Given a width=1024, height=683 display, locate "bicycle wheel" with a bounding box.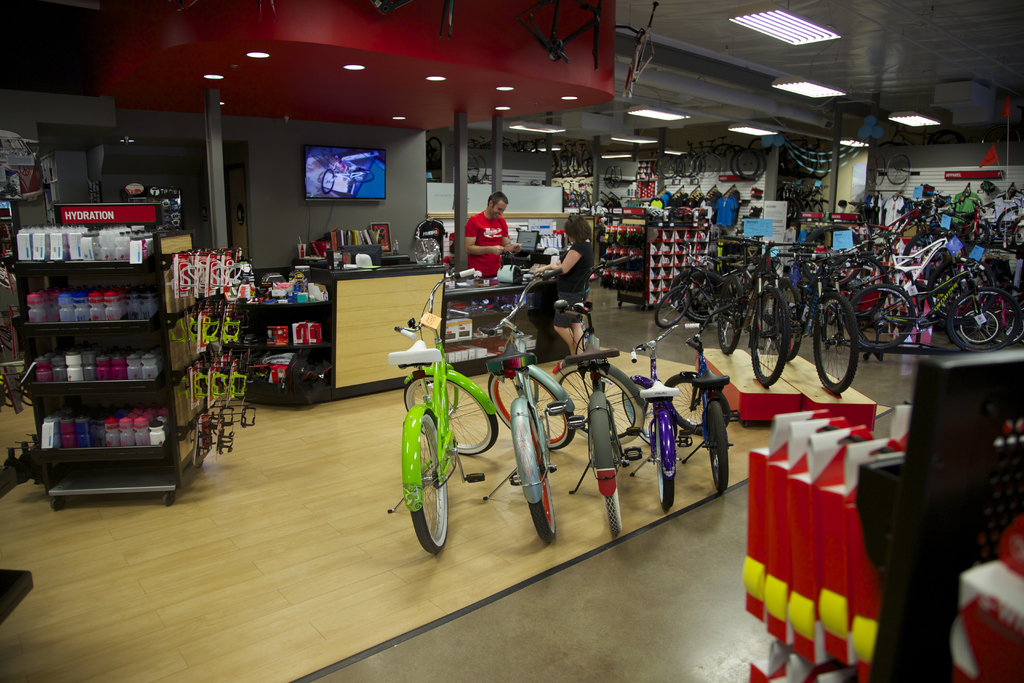
Located: box=[650, 420, 678, 513].
